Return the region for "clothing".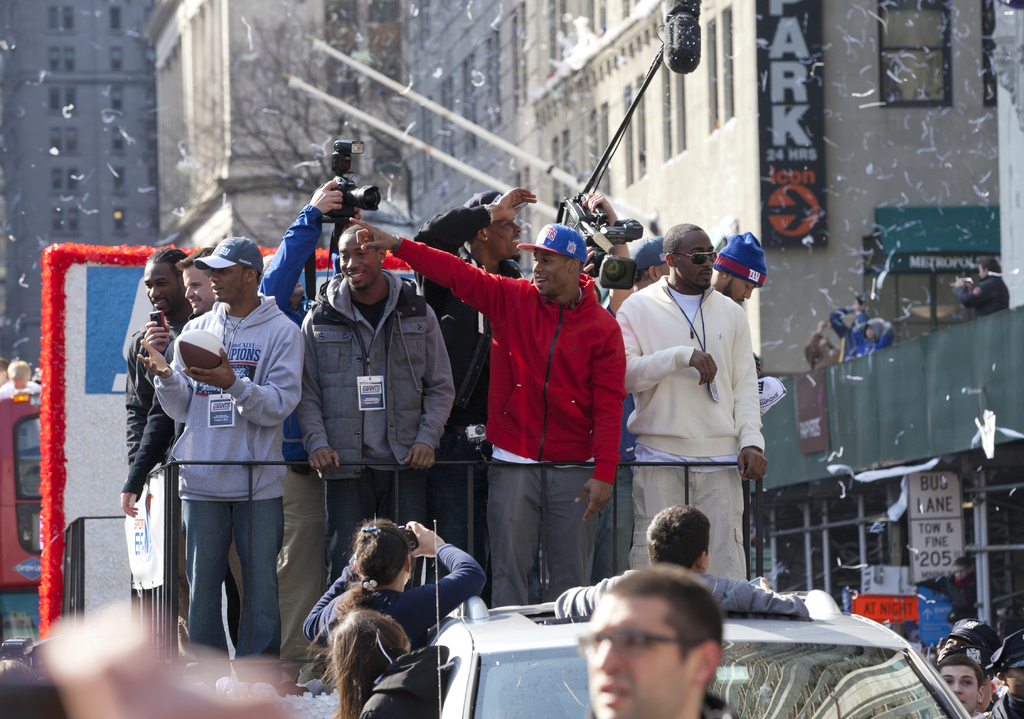
[157,303,300,664].
